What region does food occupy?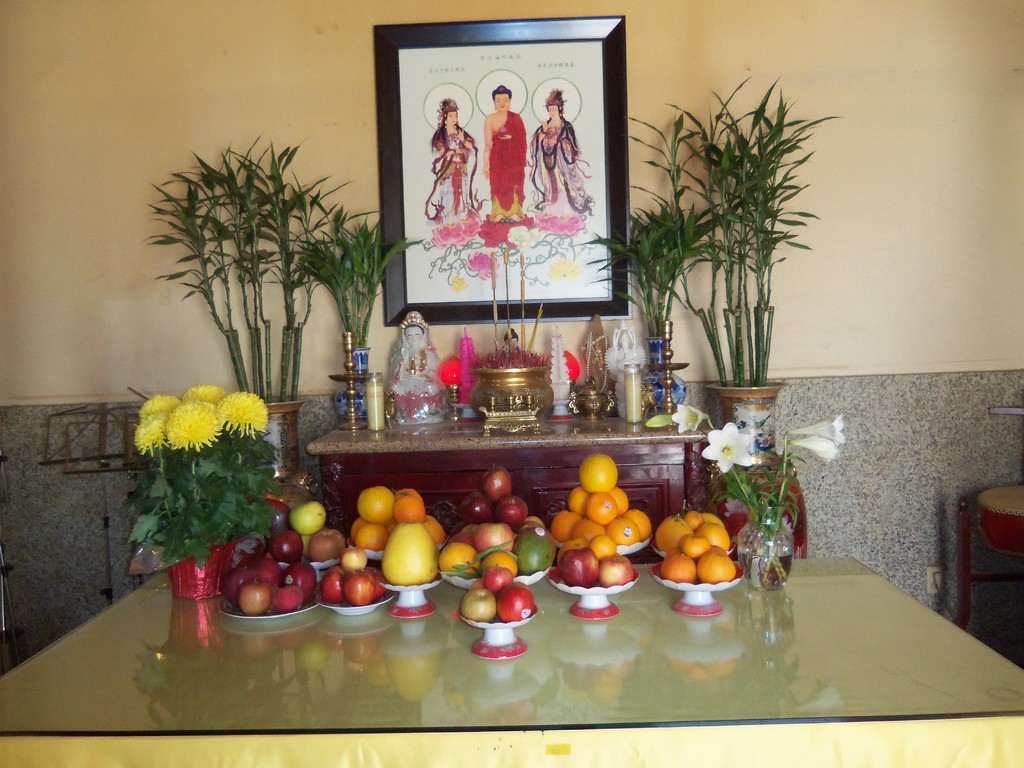
(472, 520, 513, 554).
